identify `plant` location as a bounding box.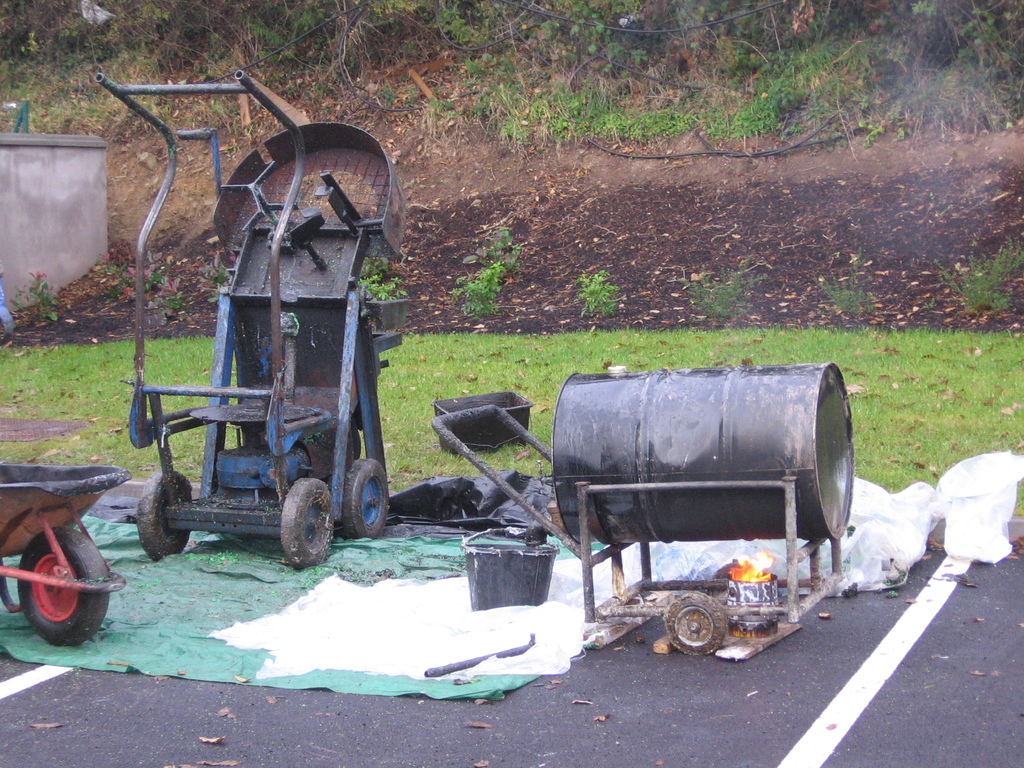
(156, 289, 189, 321).
